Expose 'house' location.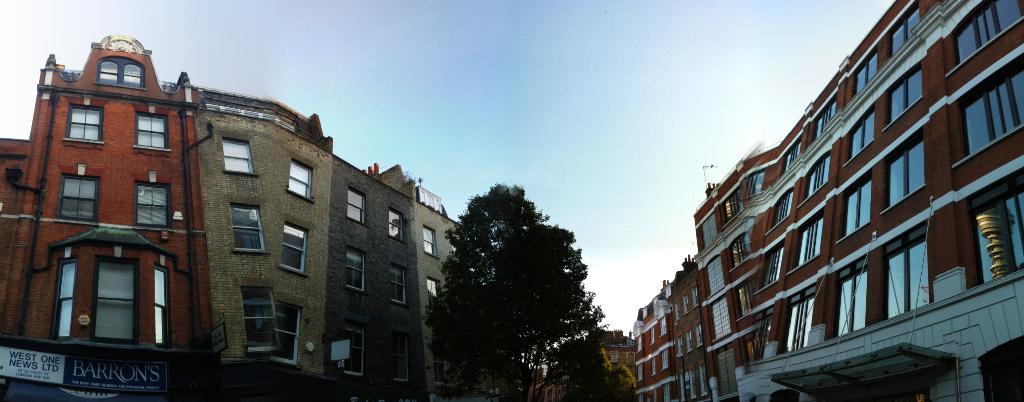
Exposed at 625, 0, 1023, 401.
